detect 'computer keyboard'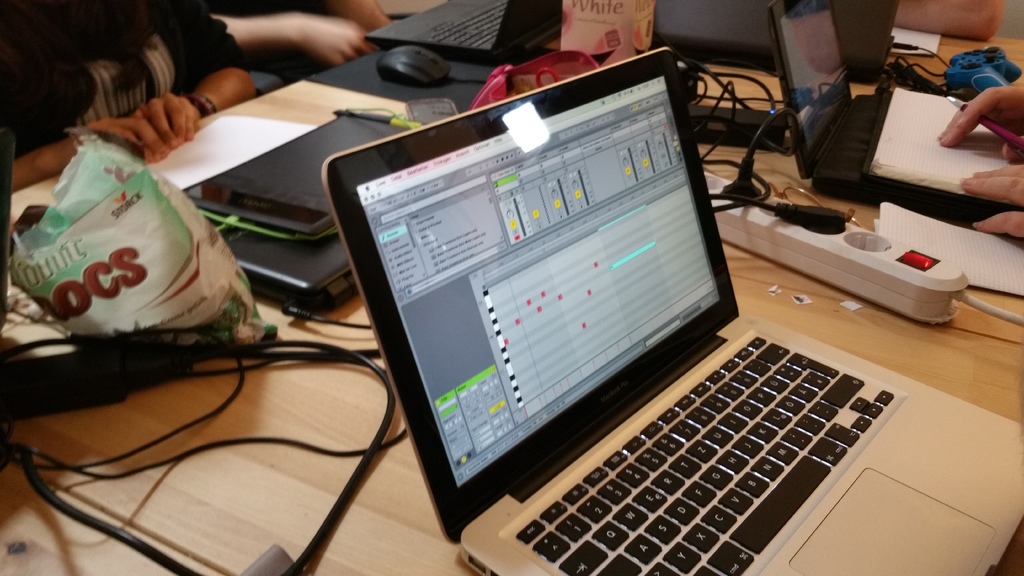
{"x1": 428, "y1": 0, "x2": 505, "y2": 44}
